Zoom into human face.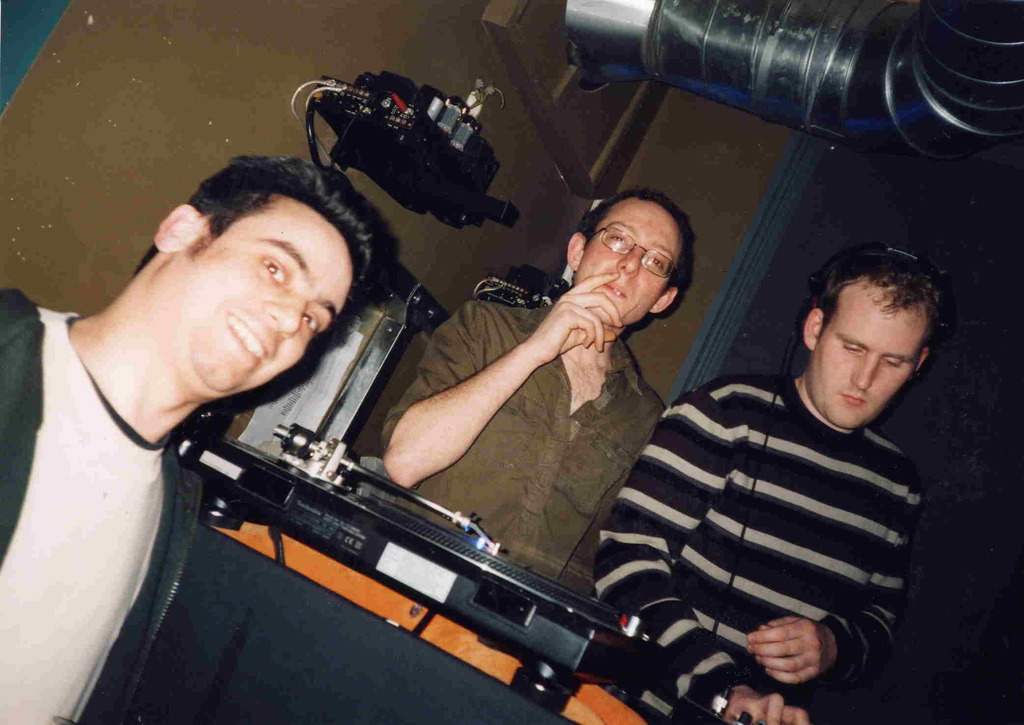
Zoom target: <box>815,280,923,422</box>.
